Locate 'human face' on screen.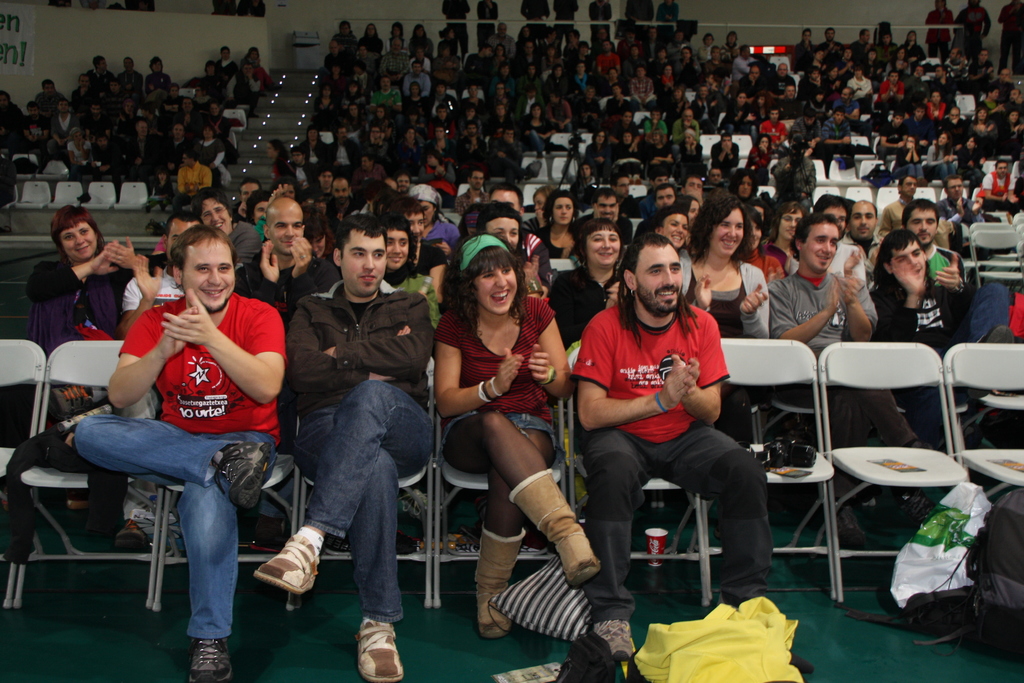
On screen at locate(712, 208, 743, 258).
